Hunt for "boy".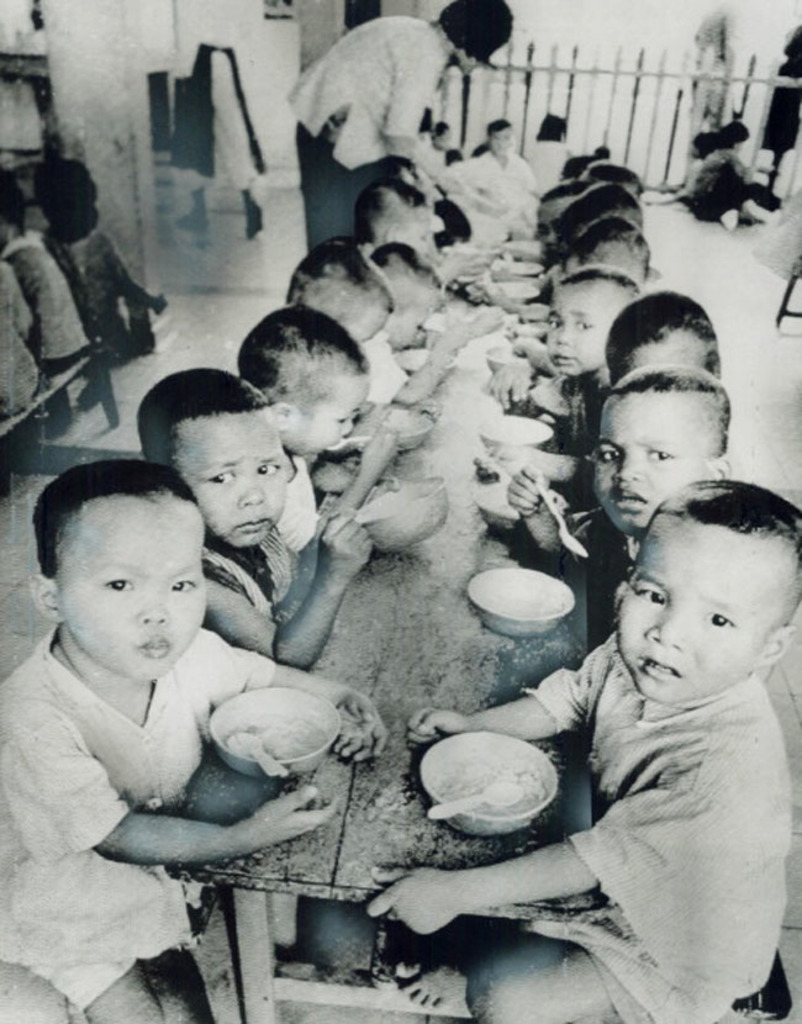
Hunted down at (558,211,655,287).
